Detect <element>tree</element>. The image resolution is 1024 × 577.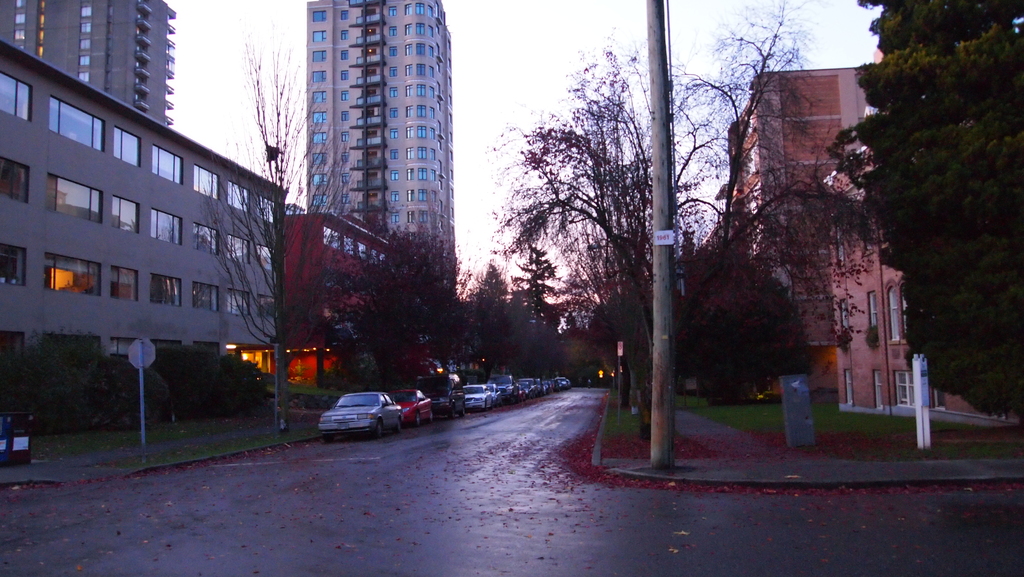
(686, 266, 813, 407).
